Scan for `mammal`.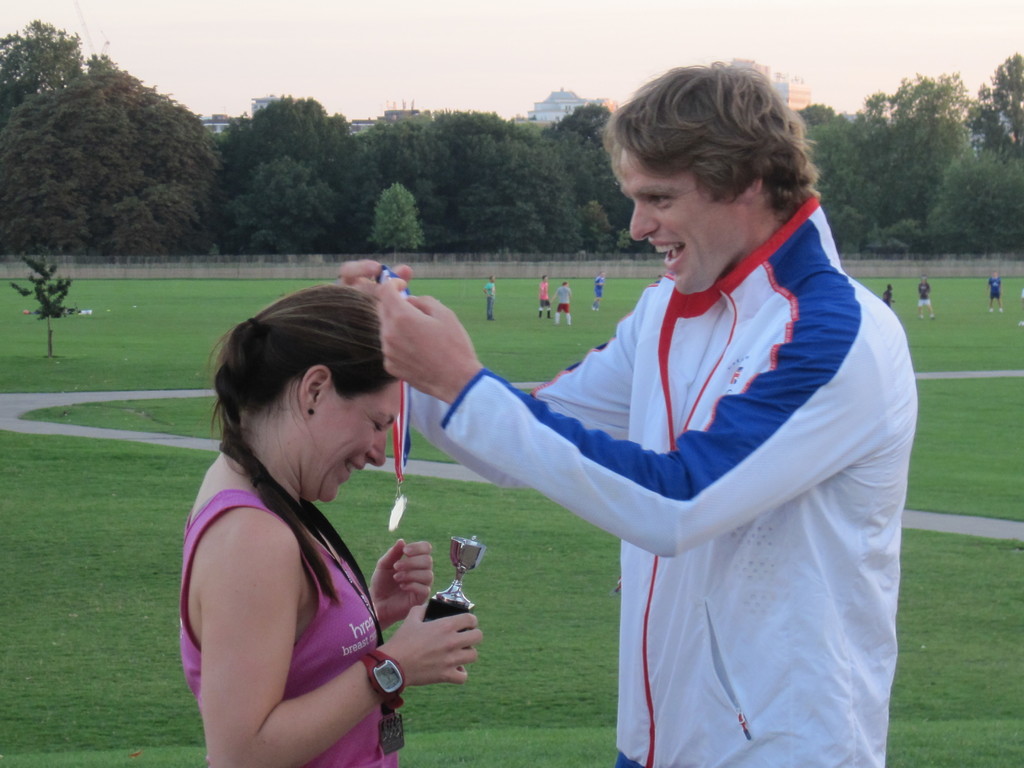
Scan result: {"x1": 1018, "y1": 287, "x2": 1023, "y2": 324}.
